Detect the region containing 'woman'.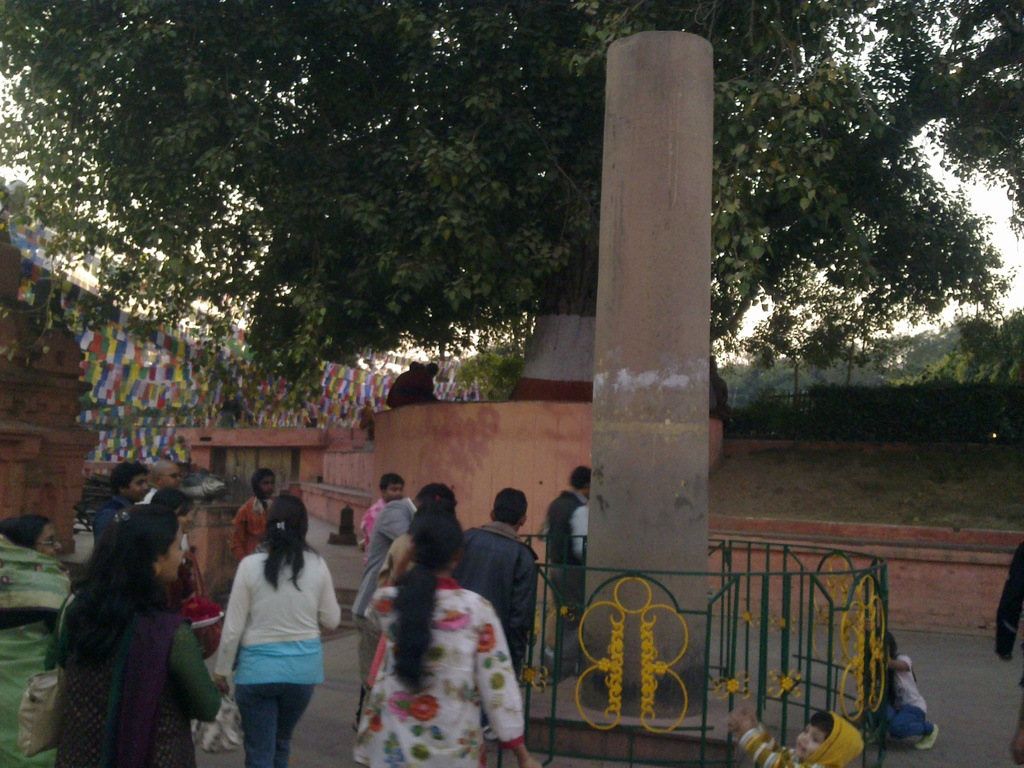
[x1=342, y1=508, x2=545, y2=767].
